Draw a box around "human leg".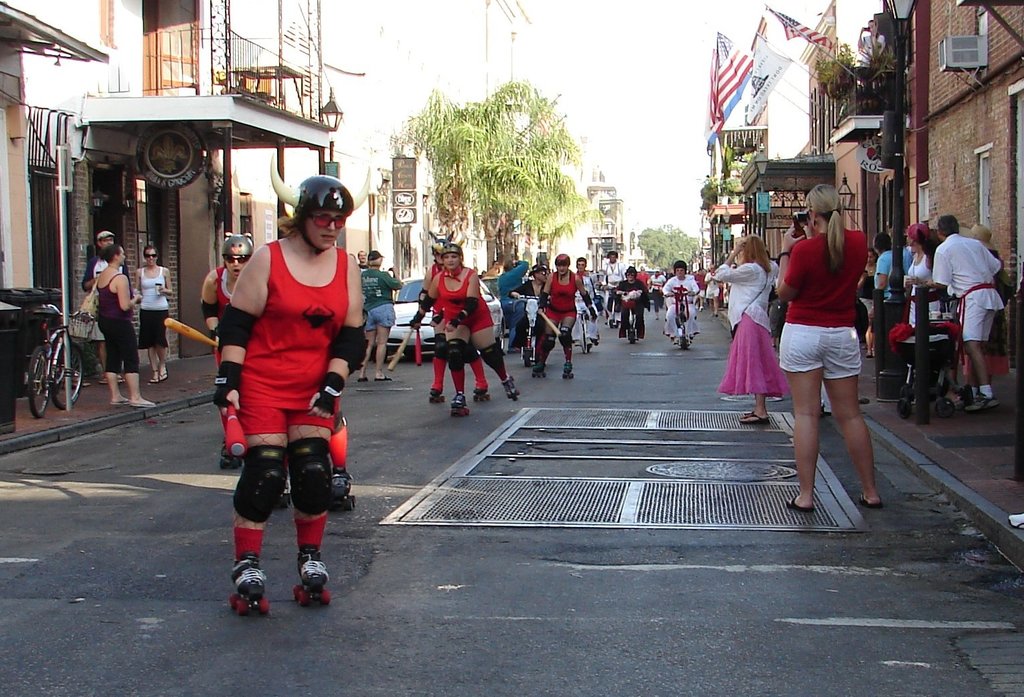
[964, 285, 1001, 413].
